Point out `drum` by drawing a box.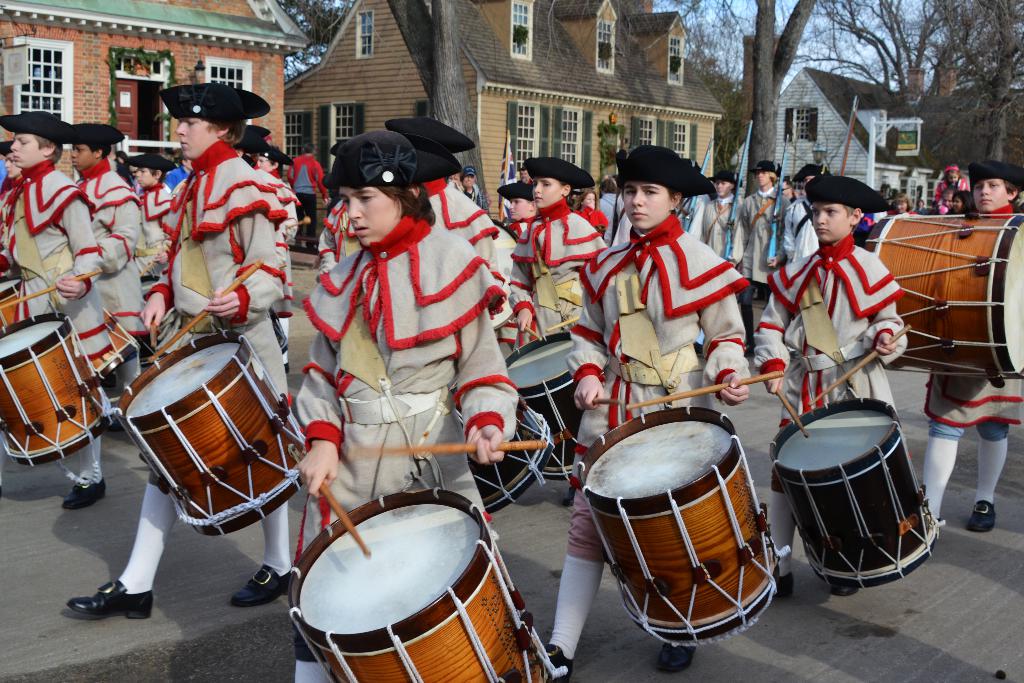
507 333 583 477.
